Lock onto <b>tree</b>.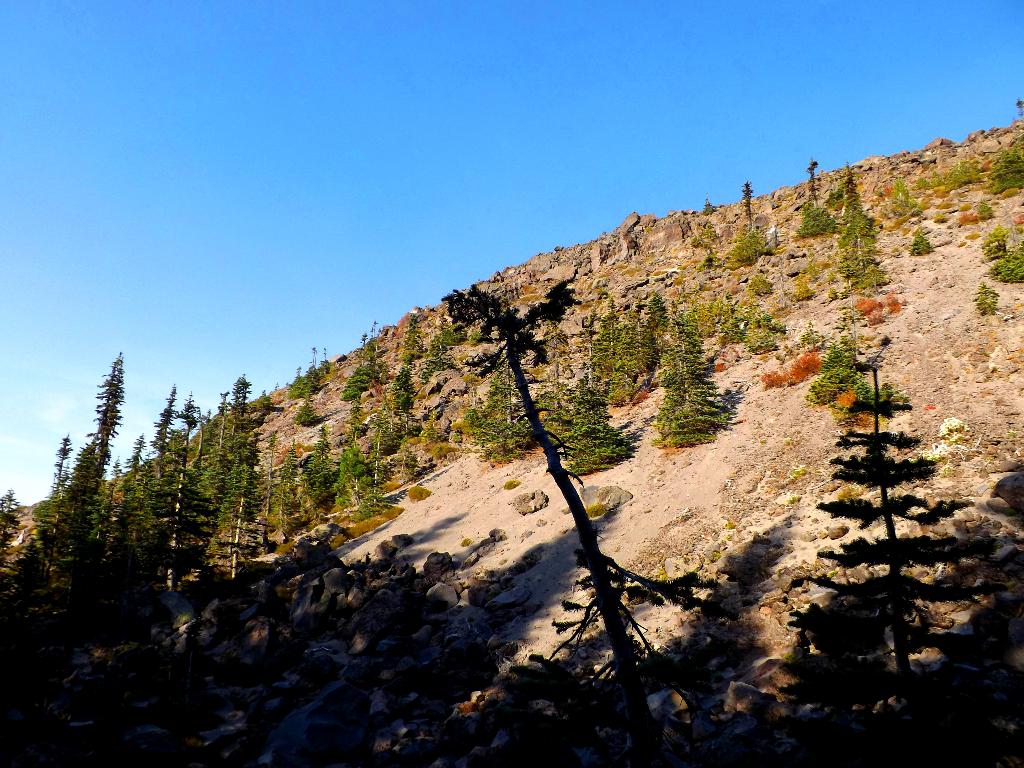
Locked: (770,320,788,336).
